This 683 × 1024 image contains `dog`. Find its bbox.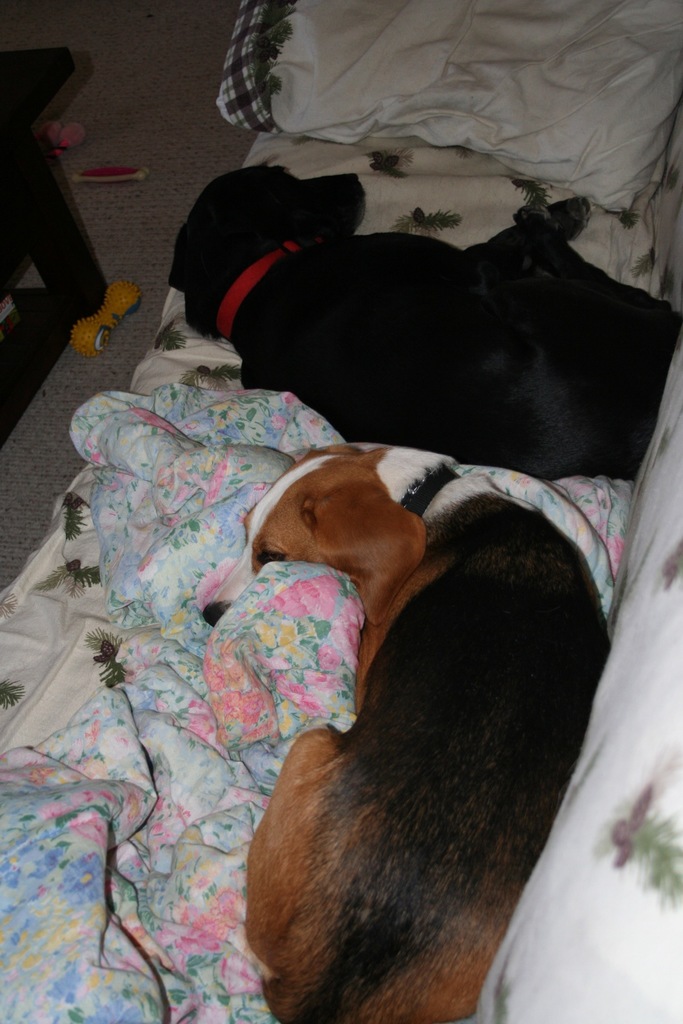
<region>167, 160, 682, 482</region>.
